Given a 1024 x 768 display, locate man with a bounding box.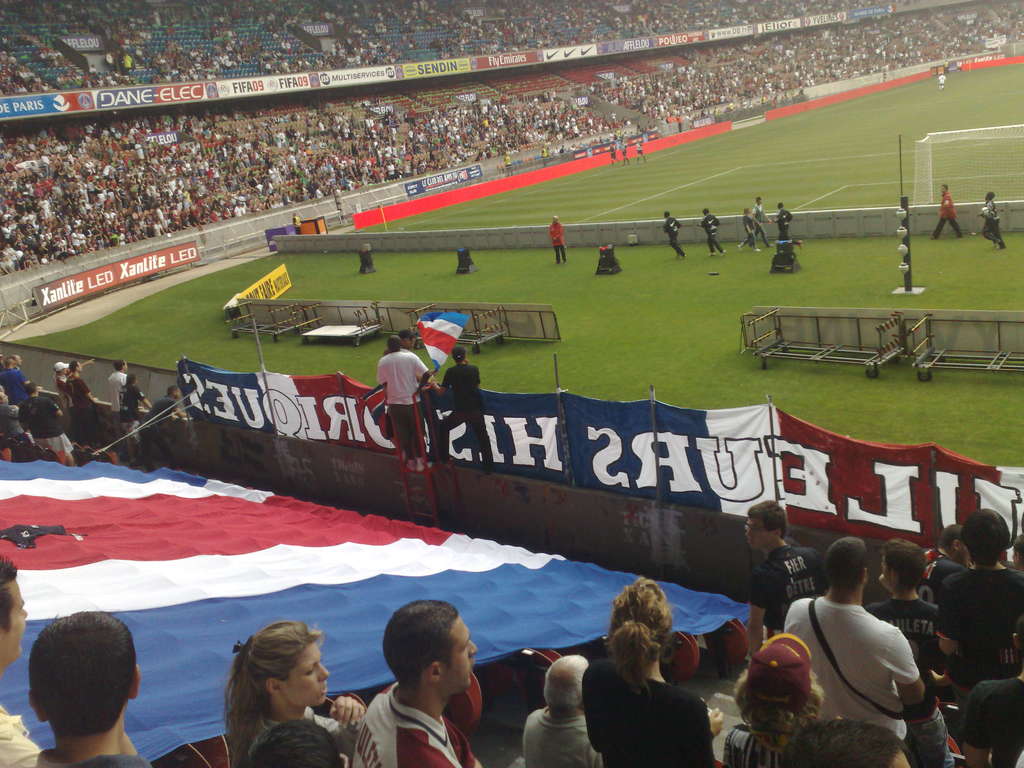
Located: BBox(347, 597, 483, 767).
